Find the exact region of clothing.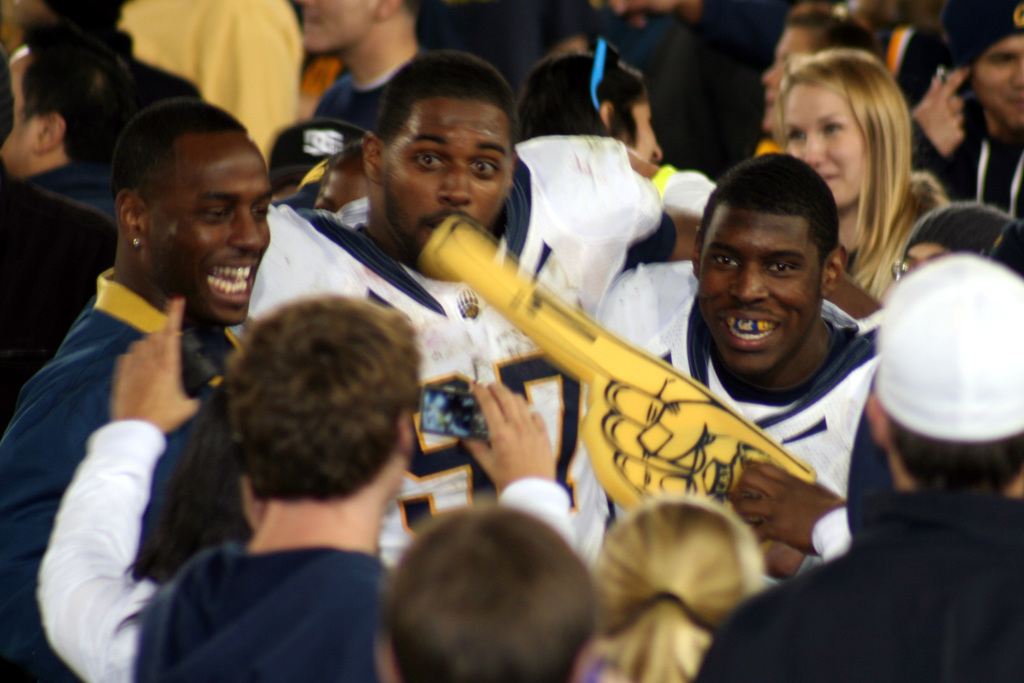
Exact region: crop(242, 131, 663, 570).
